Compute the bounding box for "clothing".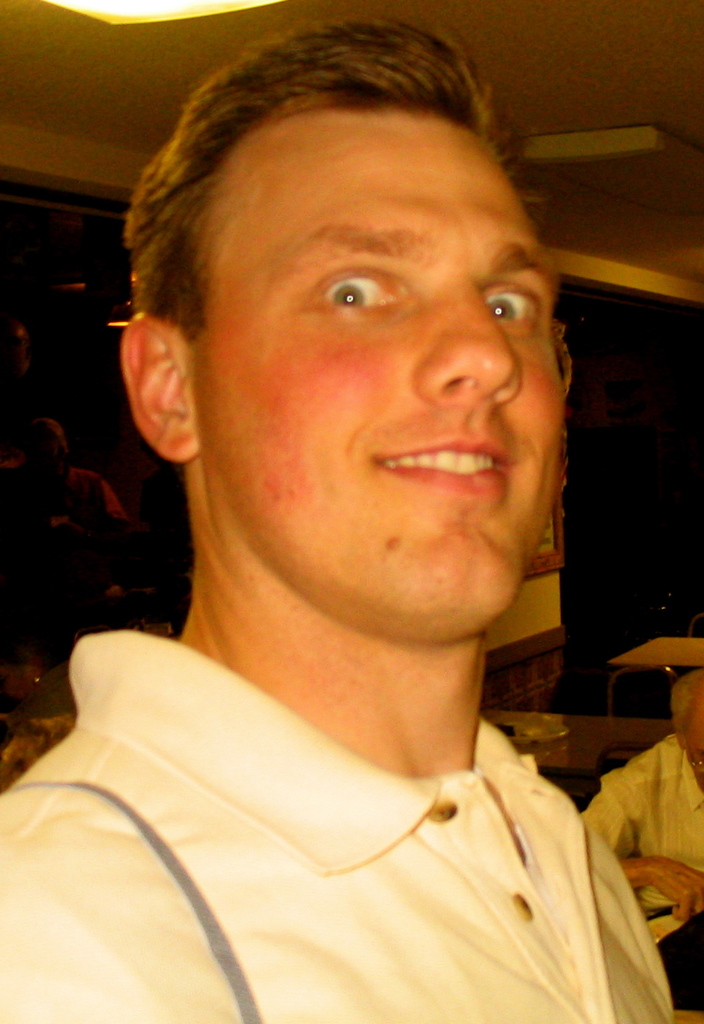
left=24, top=644, right=697, bottom=1018.
